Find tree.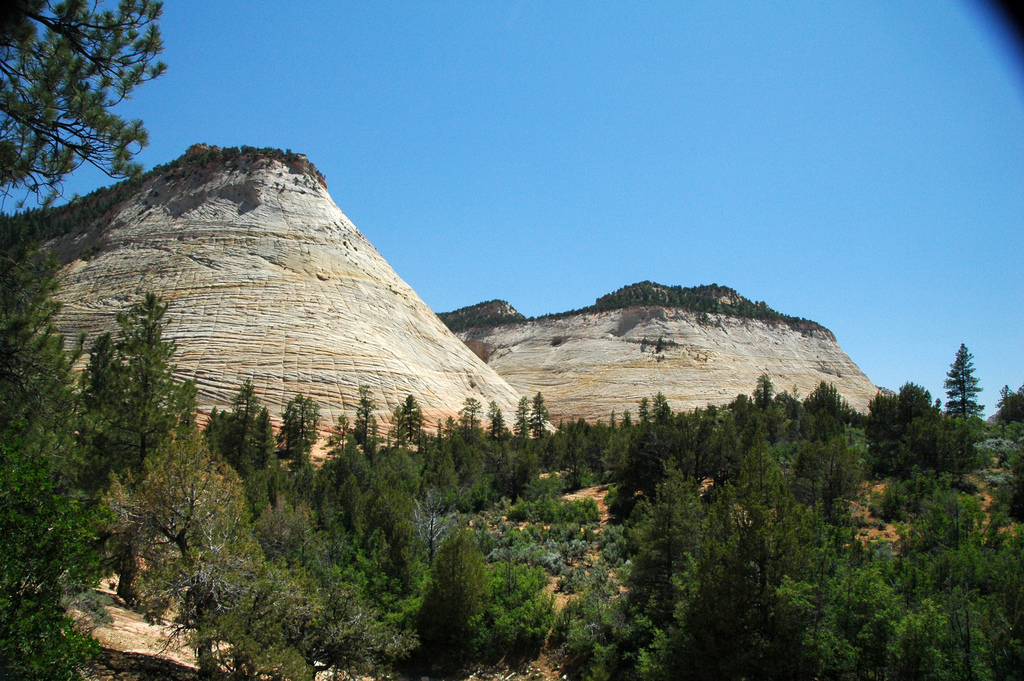
<region>0, 304, 166, 678</region>.
